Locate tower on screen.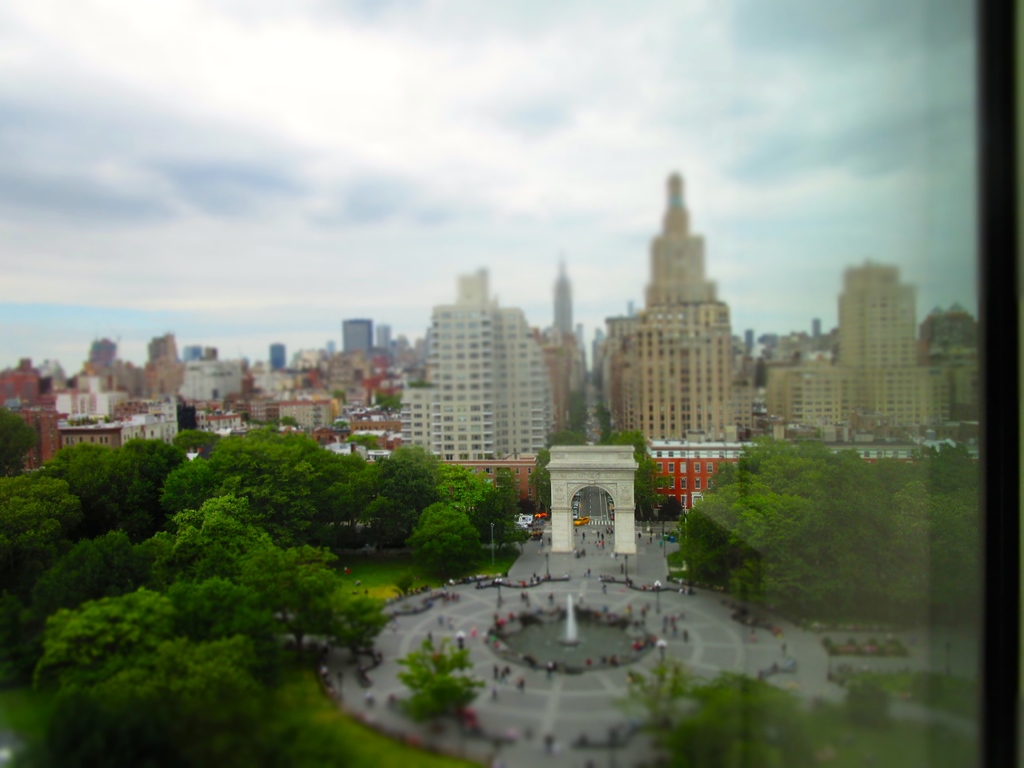
On screen at x1=923 y1=303 x2=992 y2=419.
